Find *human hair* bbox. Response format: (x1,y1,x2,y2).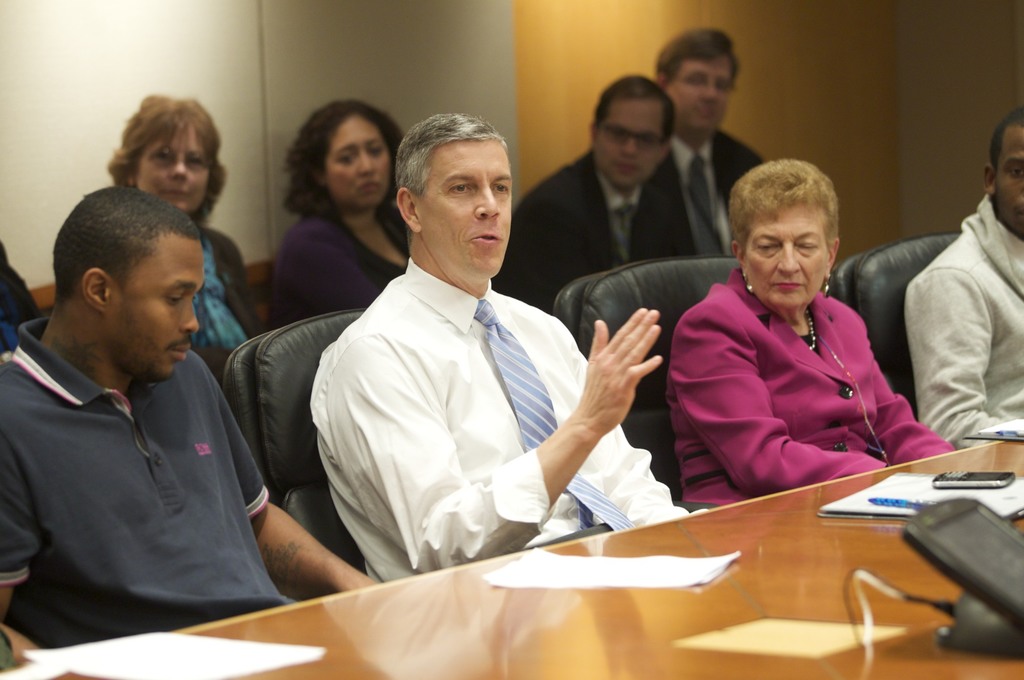
(728,161,843,258).
